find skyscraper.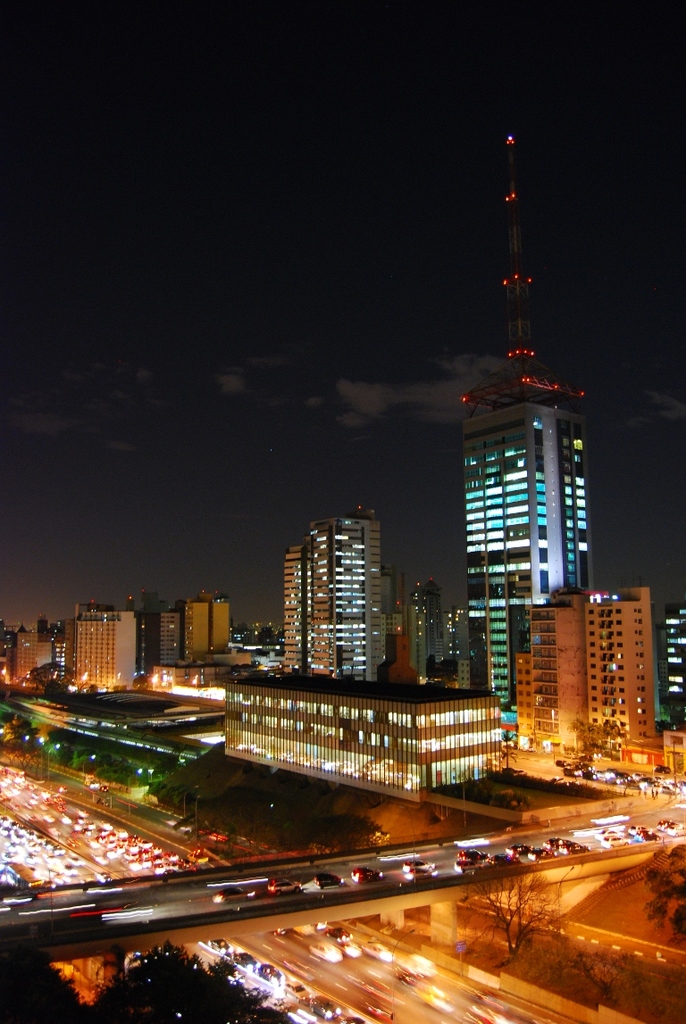
box(211, 585, 243, 650).
